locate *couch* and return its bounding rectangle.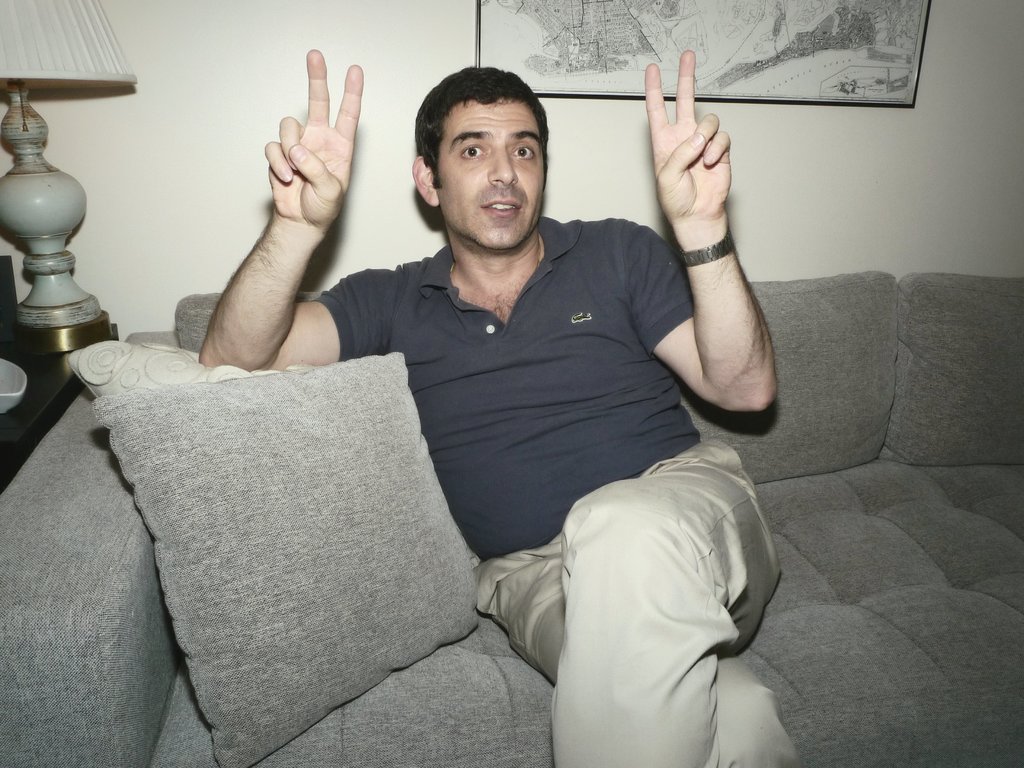
[0,141,996,744].
